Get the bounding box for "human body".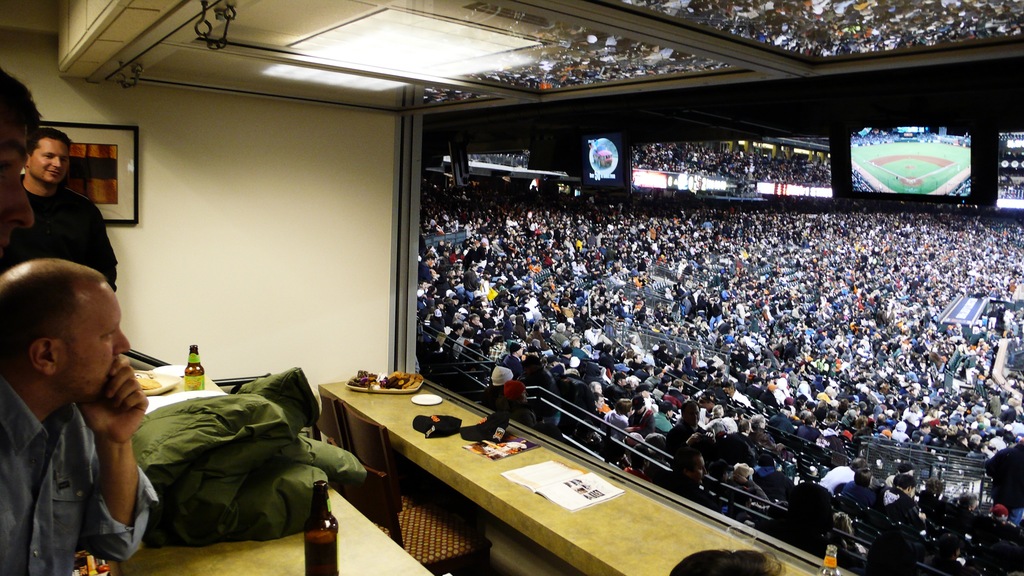
[488,191,492,202].
